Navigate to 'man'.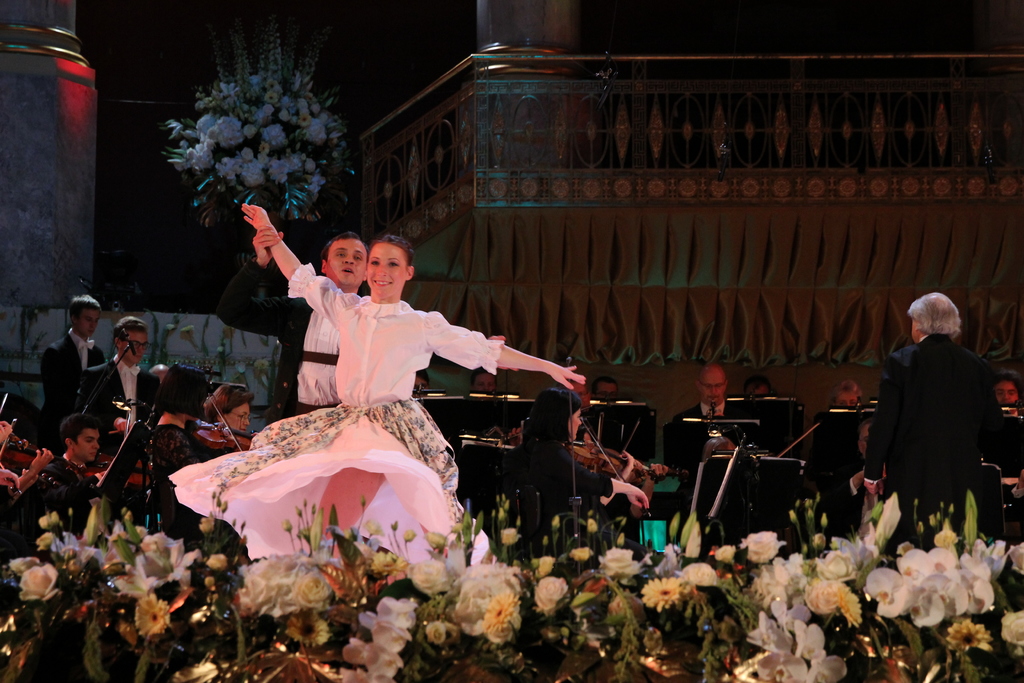
Navigation target: l=44, t=295, r=105, b=411.
